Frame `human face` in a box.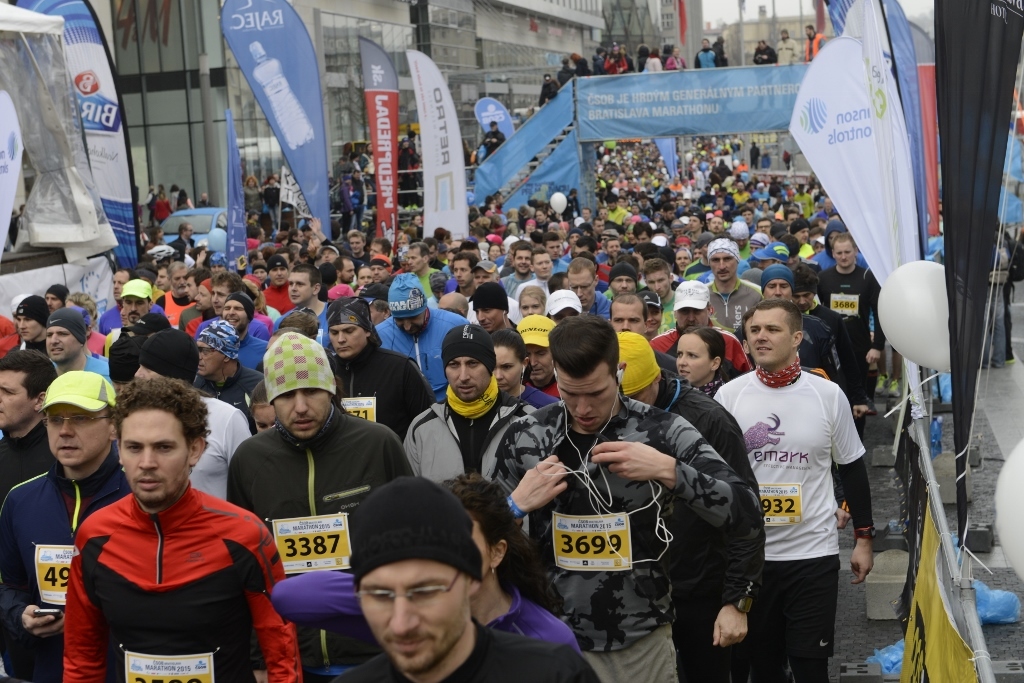
326/323/366/355.
